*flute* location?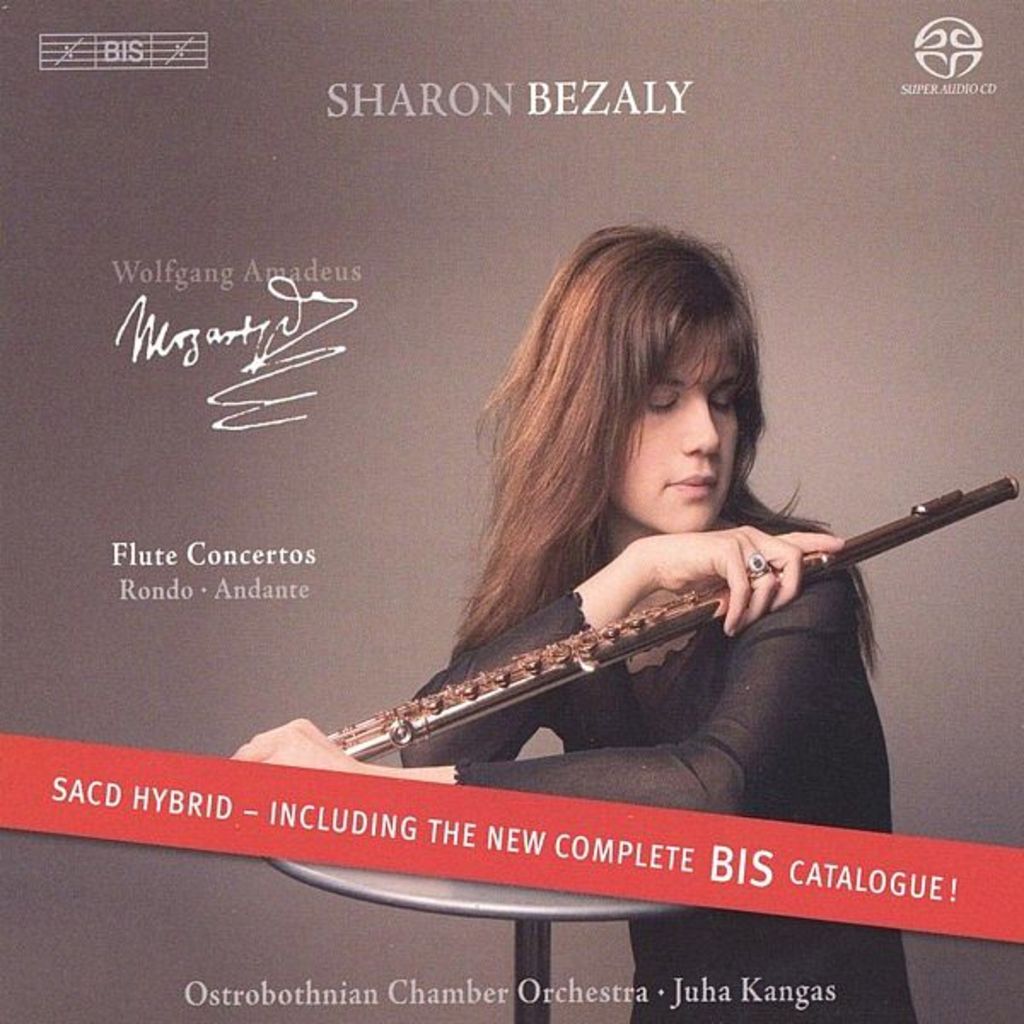
bbox=(324, 474, 1019, 759)
